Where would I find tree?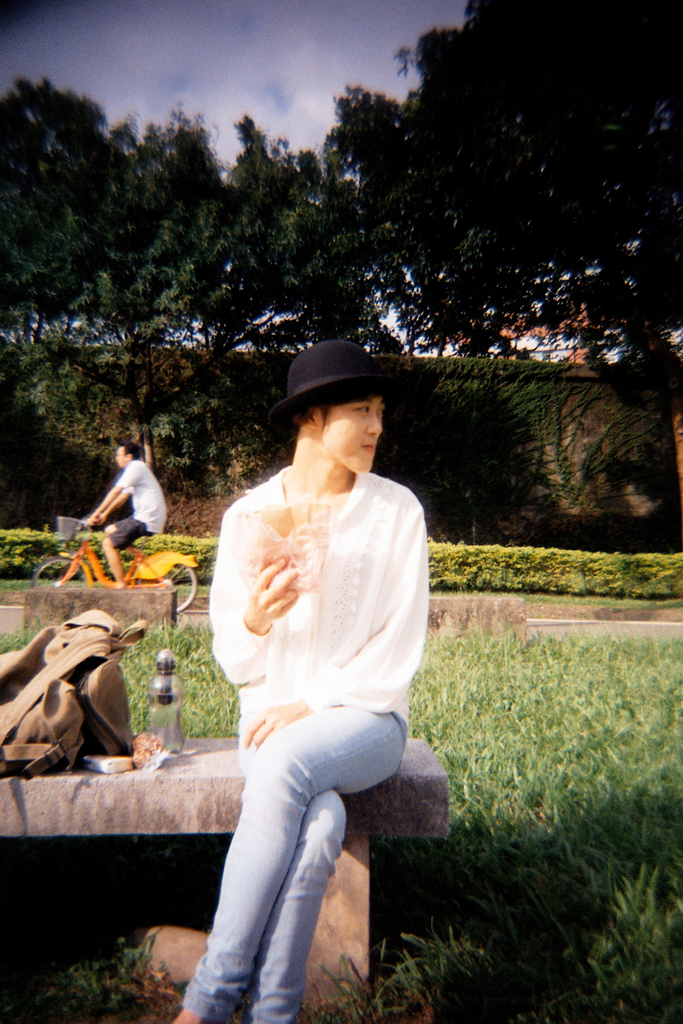
At crop(88, 118, 224, 356).
